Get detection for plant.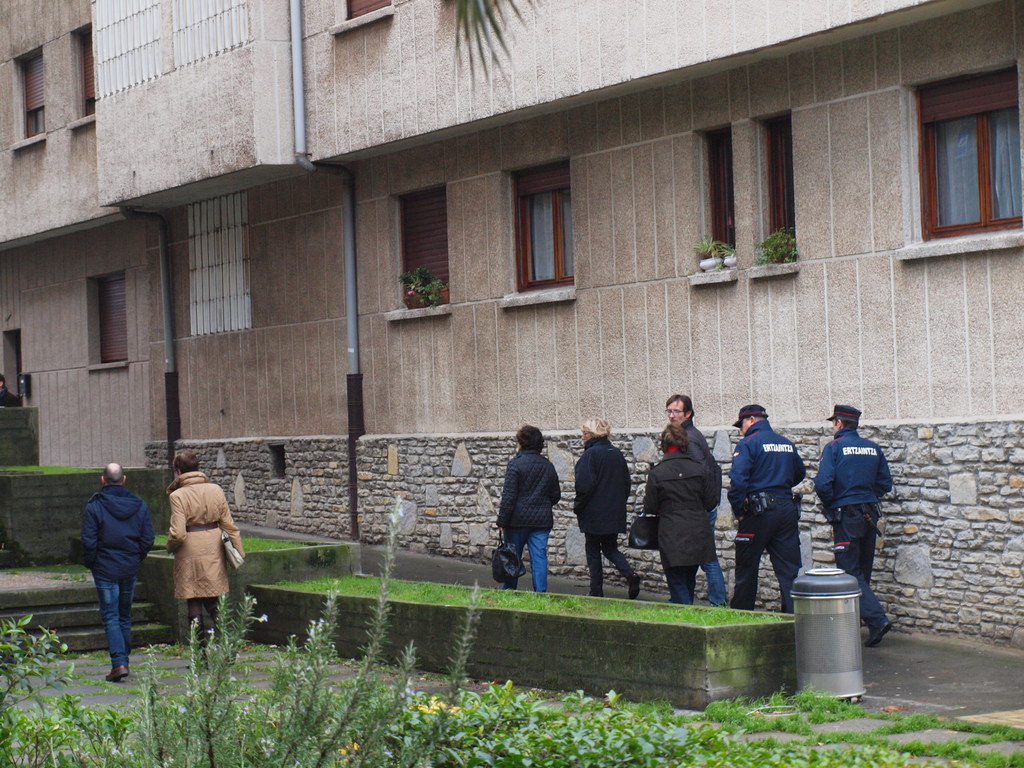
Detection: [x1=0, y1=611, x2=79, y2=713].
